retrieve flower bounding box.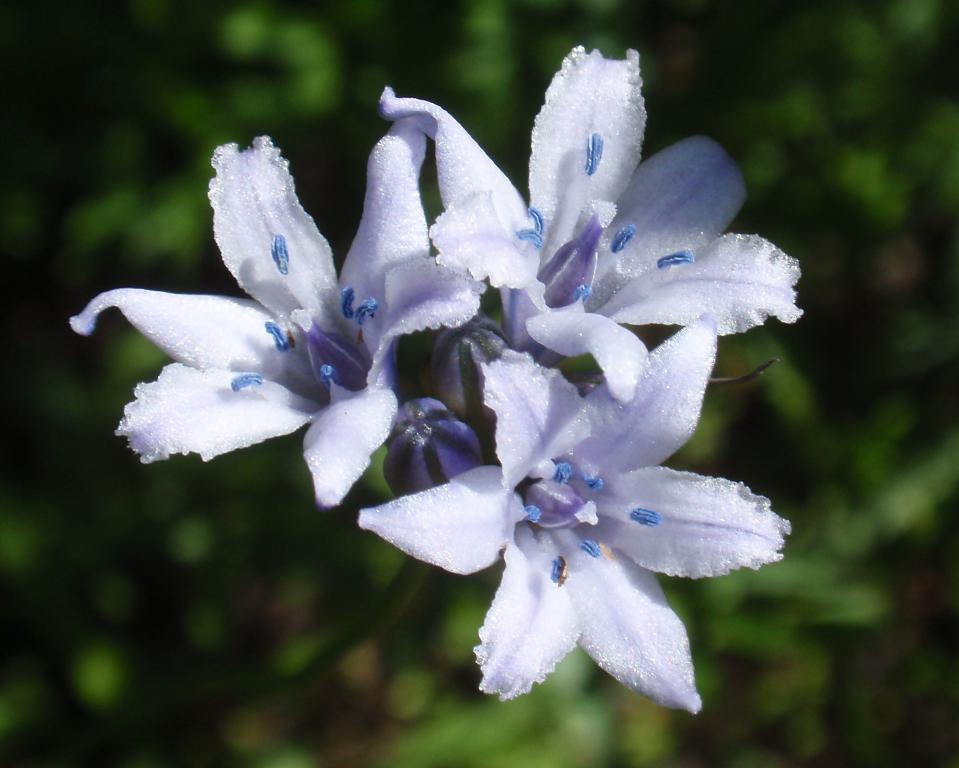
Bounding box: [x1=350, y1=314, x2=795, y2=725].
